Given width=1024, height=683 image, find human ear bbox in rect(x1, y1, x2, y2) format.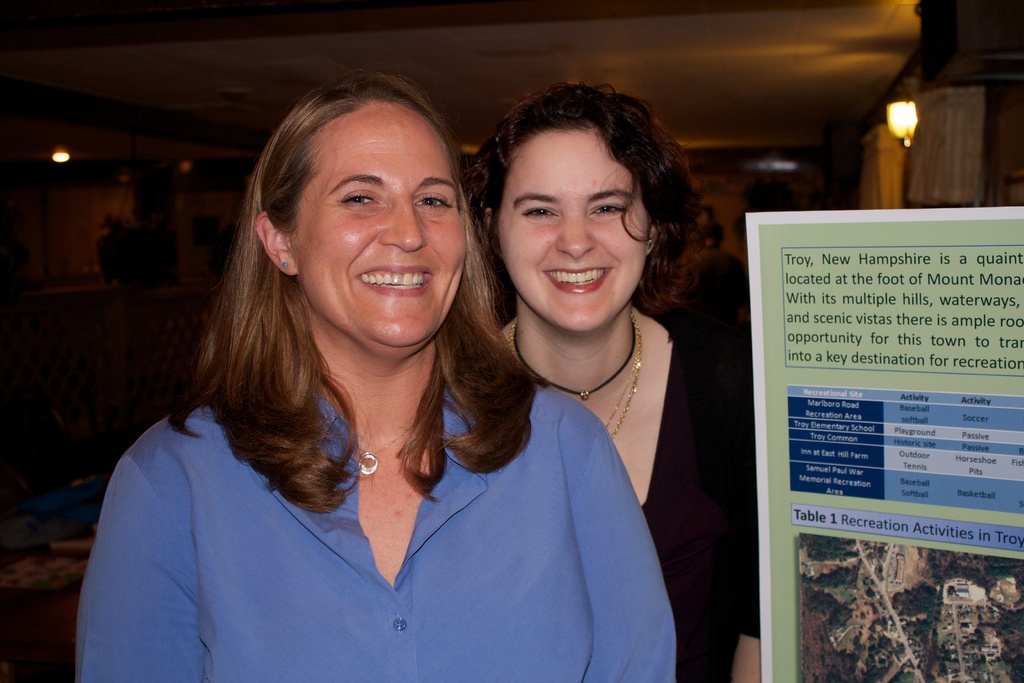
rect(255, 214, 298, 272).
